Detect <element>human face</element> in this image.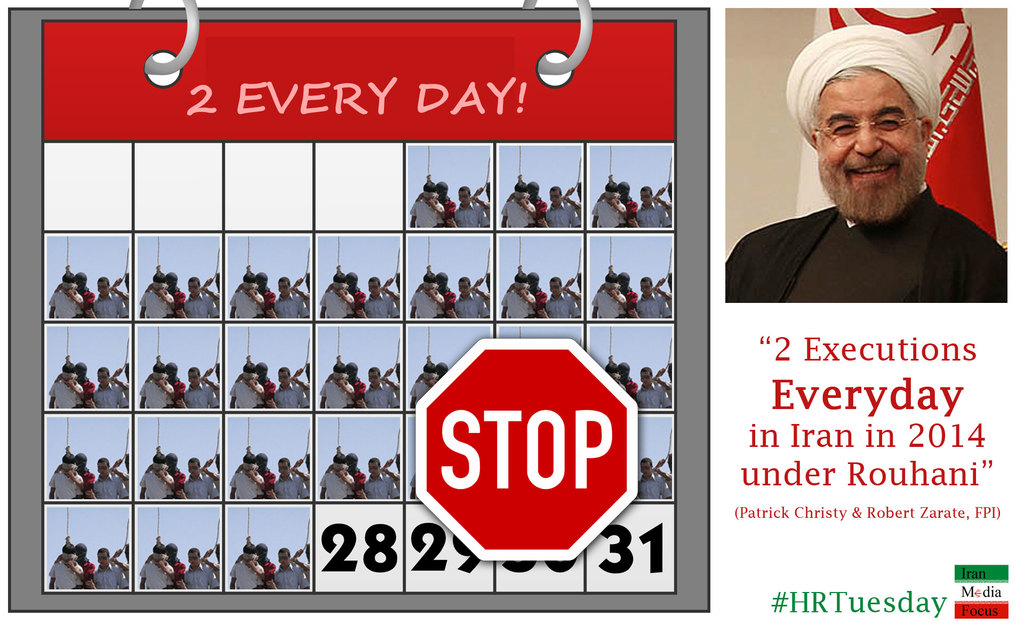
Detection: bbox=(189, 371, 208, 390).
